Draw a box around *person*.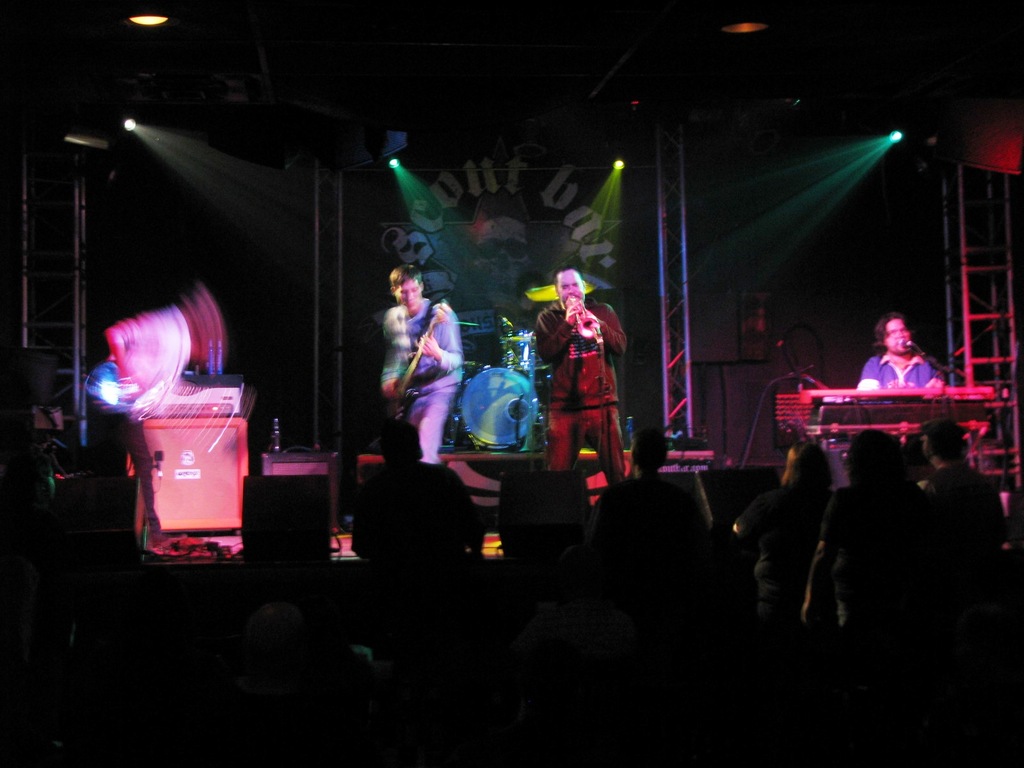
924,420,1014,572.
